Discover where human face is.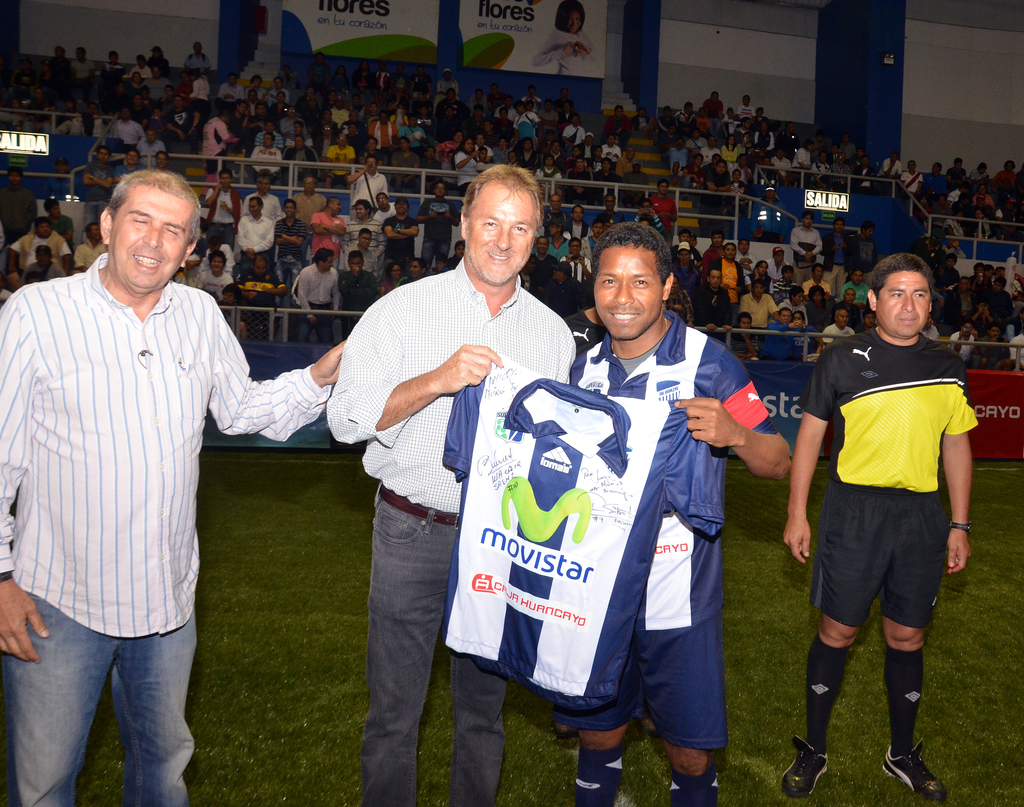
Discovered at select_region(210, 257, 225, 273).
